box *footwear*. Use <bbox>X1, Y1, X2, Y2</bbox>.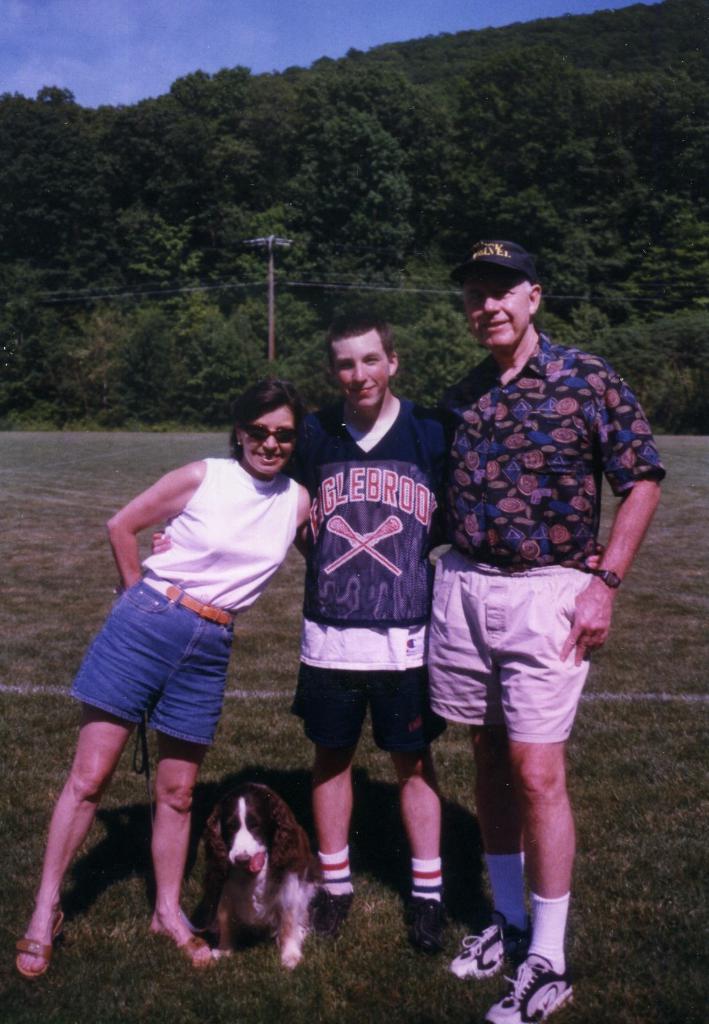
<bbox>150, 923, 223, 975</bbox>.
